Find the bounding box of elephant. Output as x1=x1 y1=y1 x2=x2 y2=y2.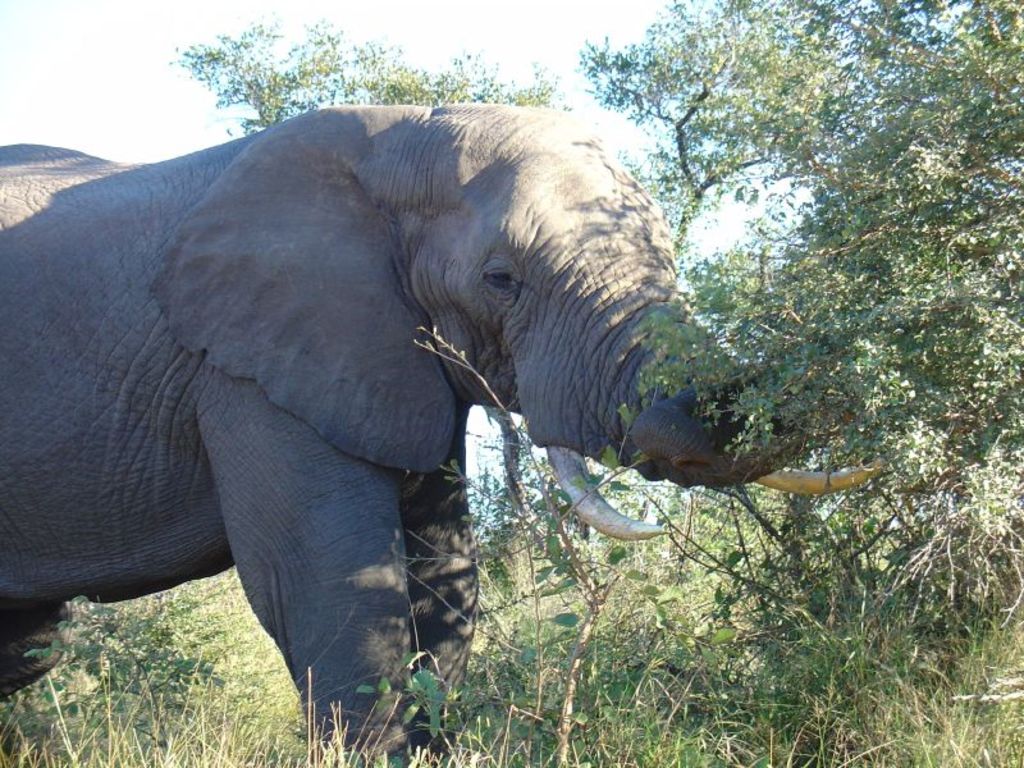
x1=0 y1=109 x2=887 y2=763.
